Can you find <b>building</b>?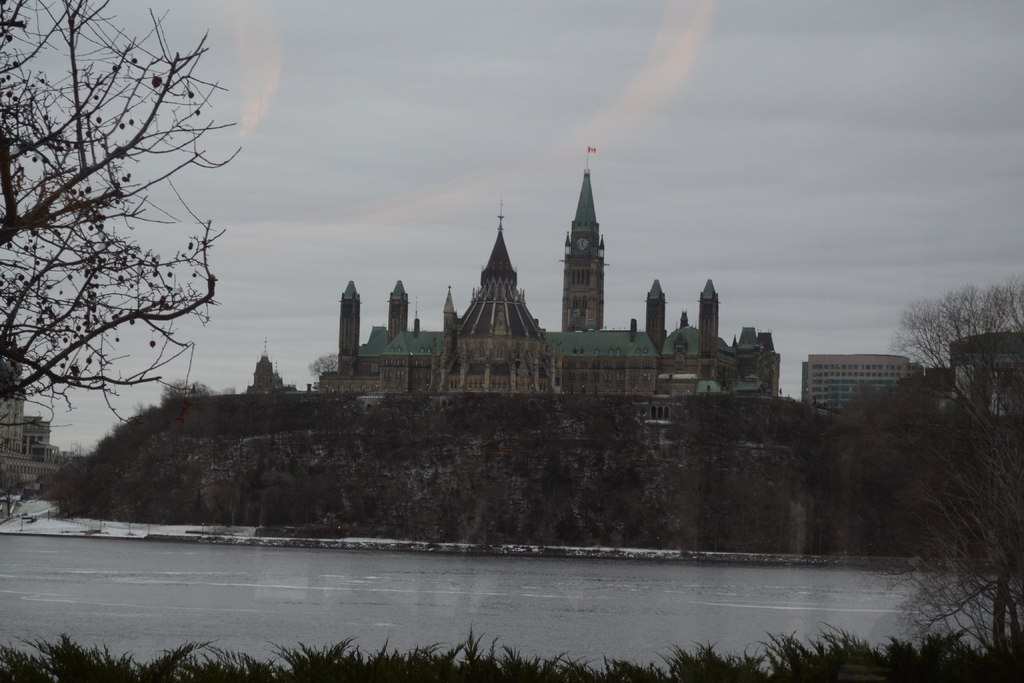
Yes, bounding box: pyautogui.locateOnScreen(803, 358, 932, 418).
